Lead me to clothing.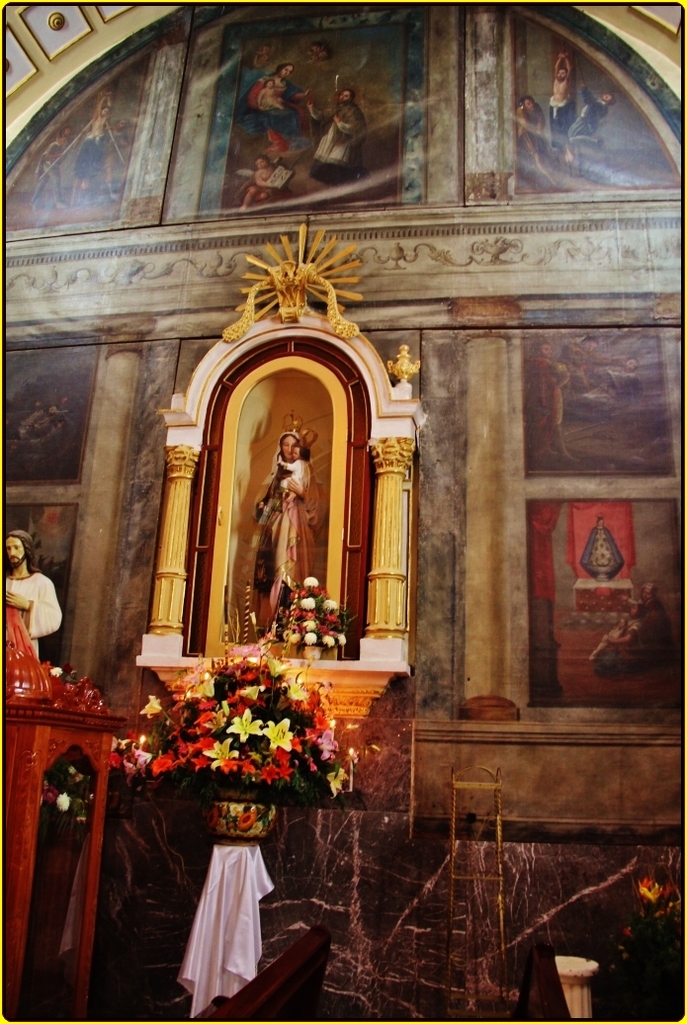
Lead to <region>31, 140, 64, 204</region>.
